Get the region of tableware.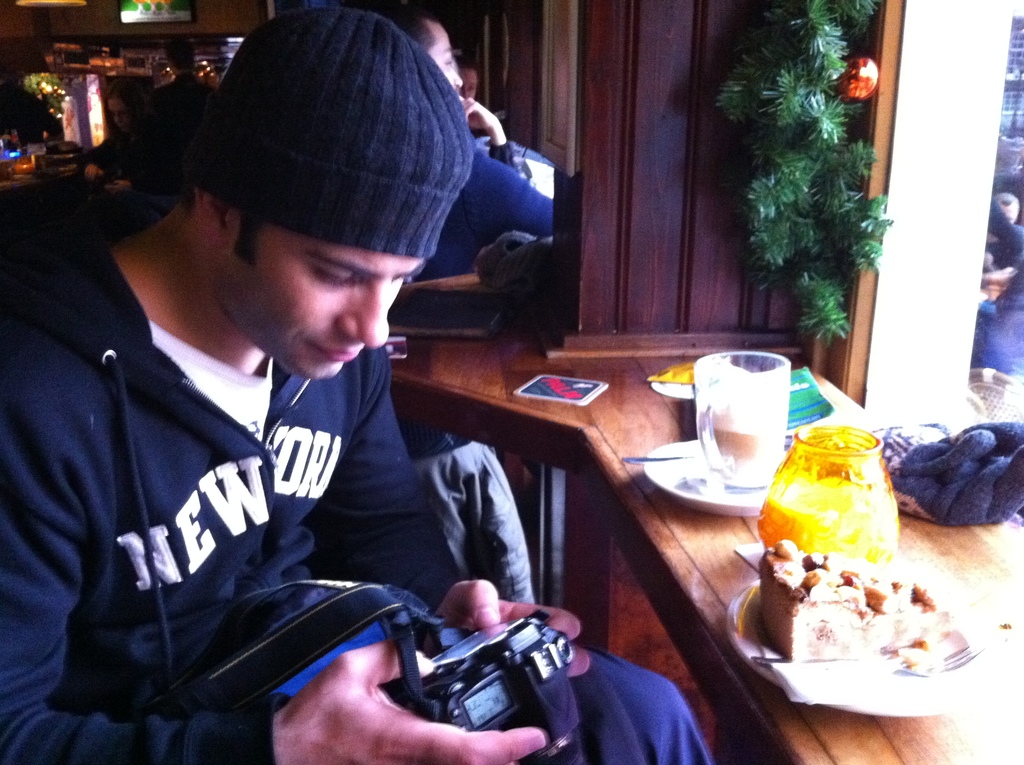
<bbox>639, 432, 808, 514</bbox>.
